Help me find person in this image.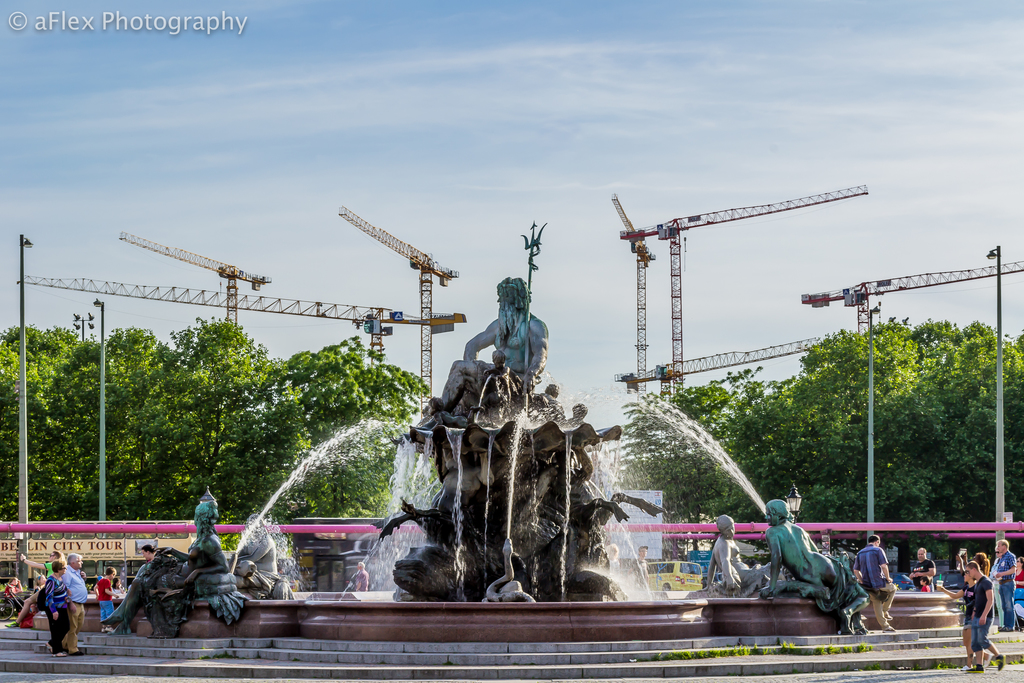
Found it: BBox(852, 536, 897, 630).
